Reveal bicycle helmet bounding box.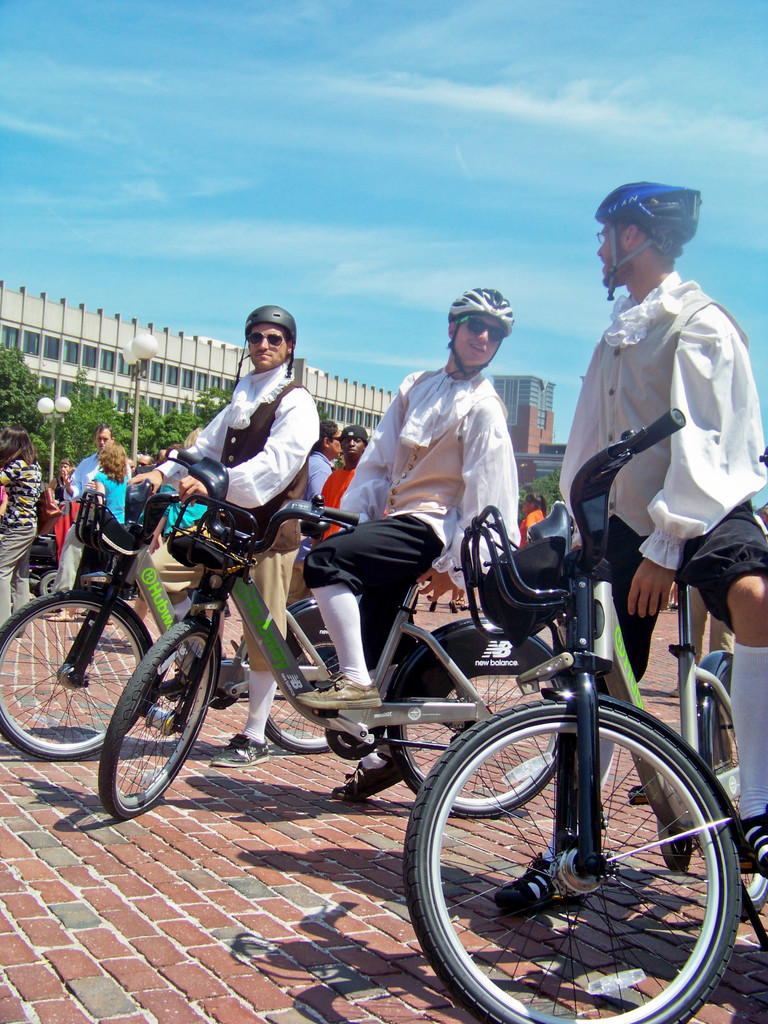
Revealed: bbox=[455, 285, 516, 330].
